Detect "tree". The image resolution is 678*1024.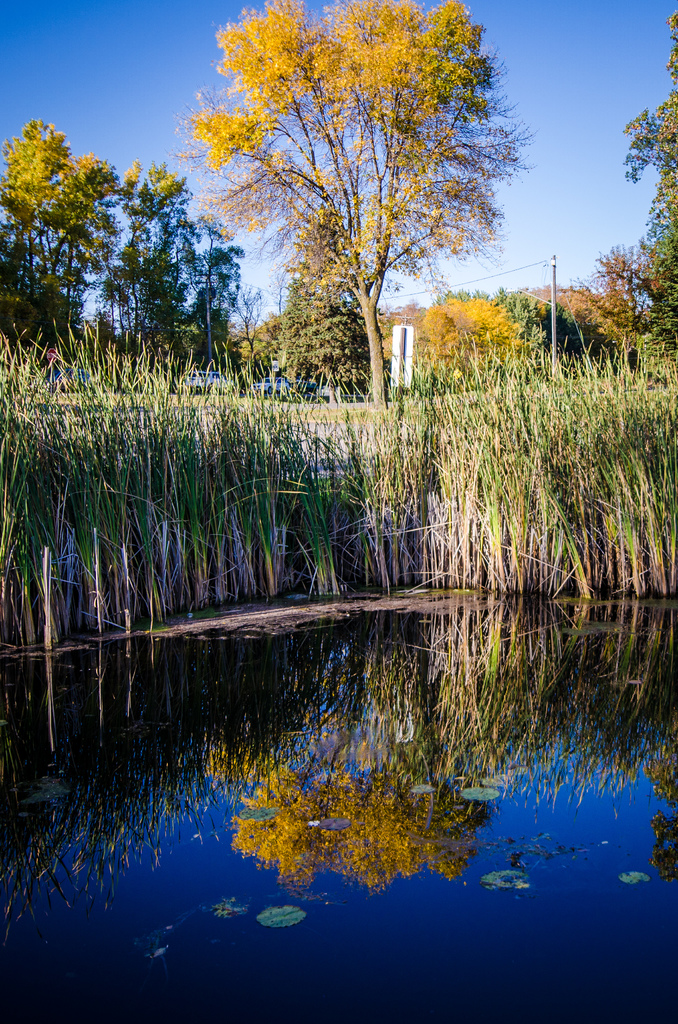
574/280/644/365.
